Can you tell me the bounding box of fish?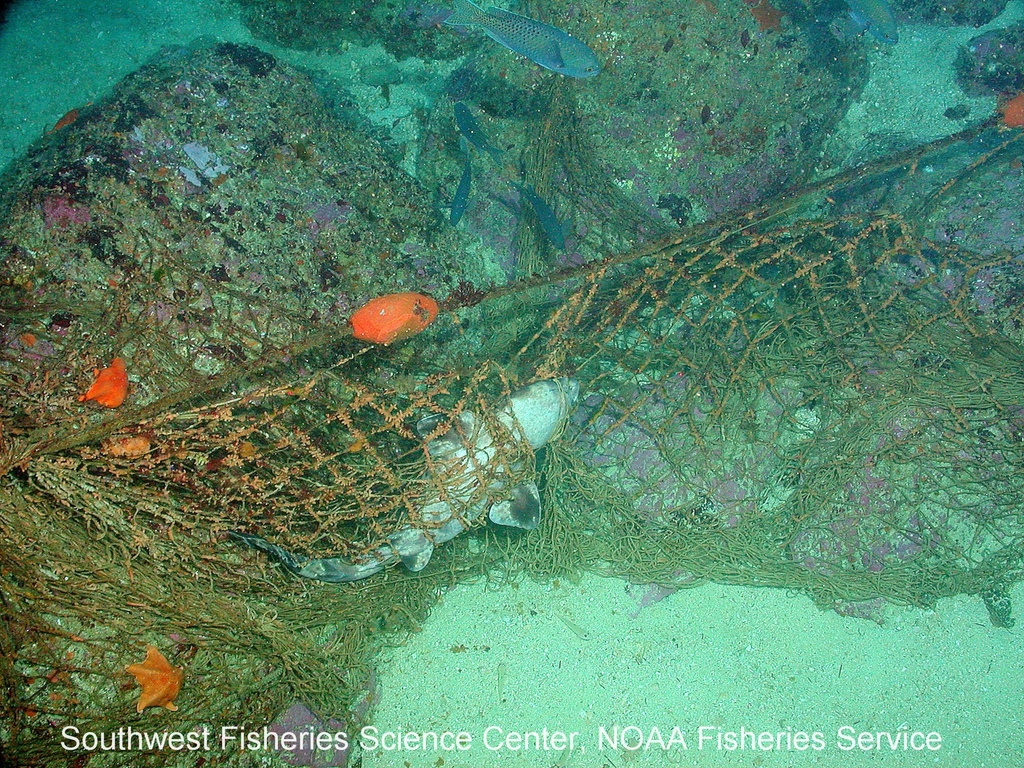
<bbox>445, 160, 473, 225</bbox>.
